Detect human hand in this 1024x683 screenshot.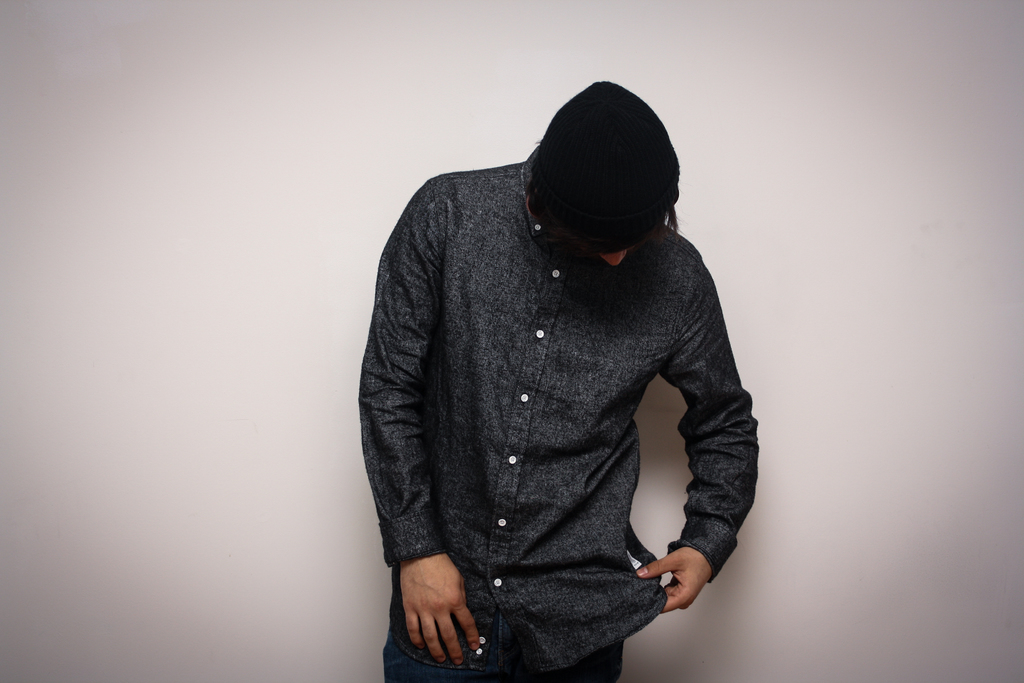
Detection: left=634, top=547, right=710, bottom=613.
